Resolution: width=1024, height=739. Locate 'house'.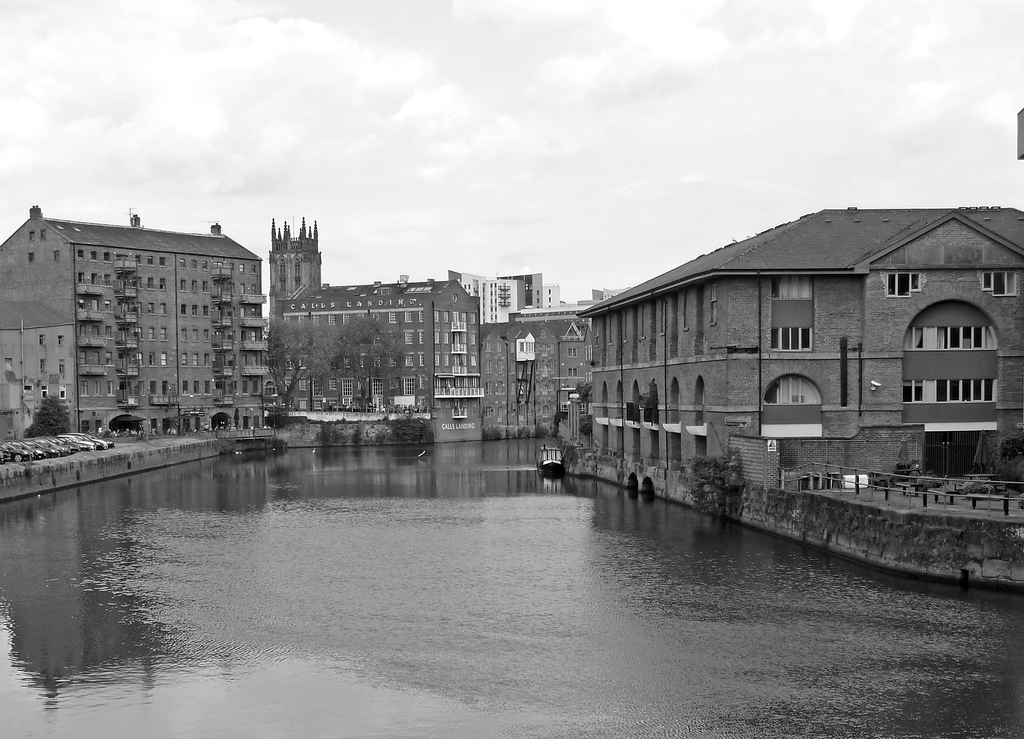
l=450, t=270, r=520, b=323.
